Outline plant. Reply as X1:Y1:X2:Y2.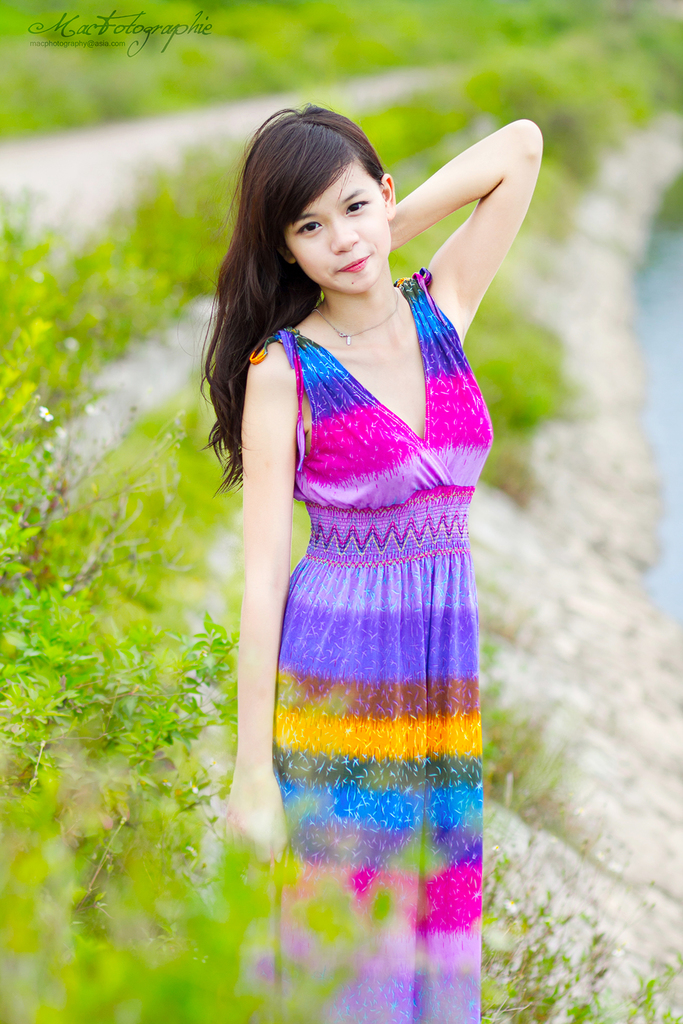
0:0:682:488.
